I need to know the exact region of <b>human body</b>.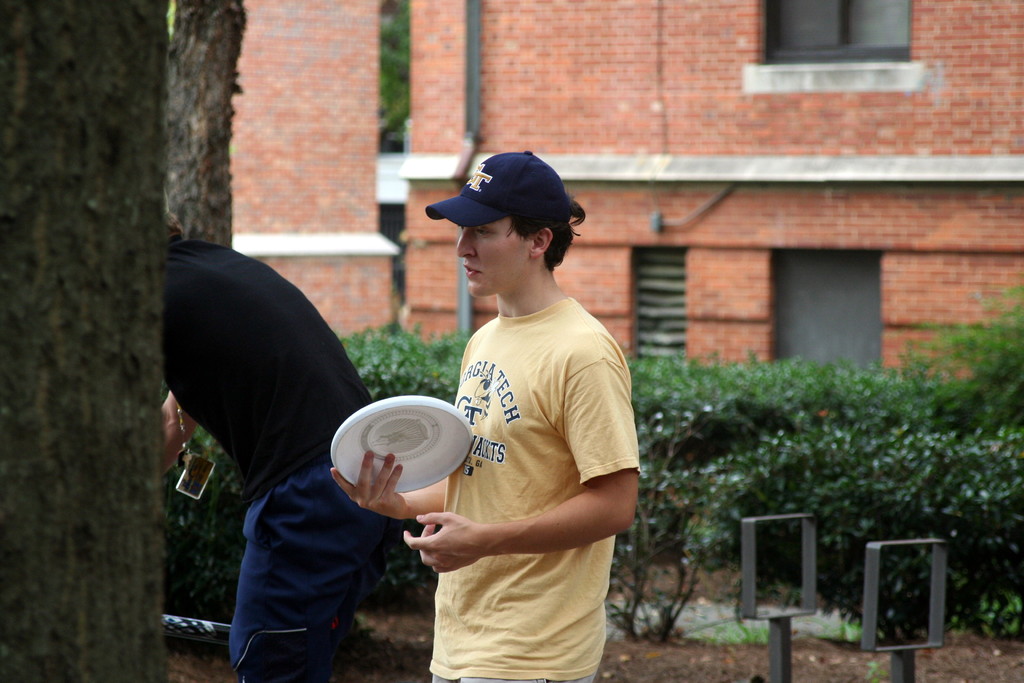
Region: 163,235,403,682.
